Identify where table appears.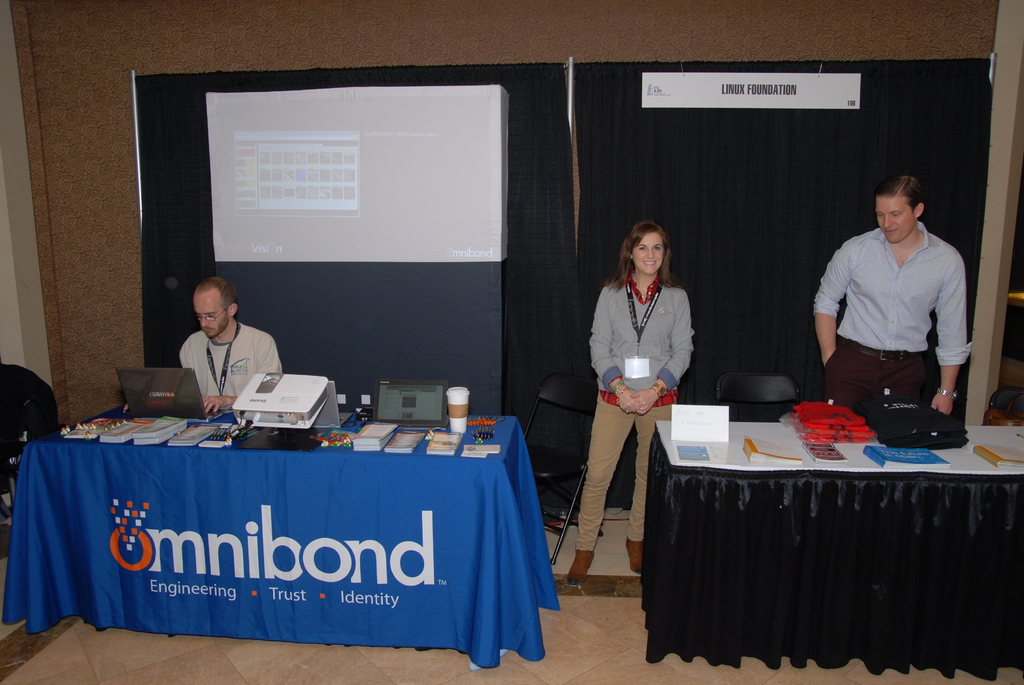
Appears at (0, 395, 572, 684).
